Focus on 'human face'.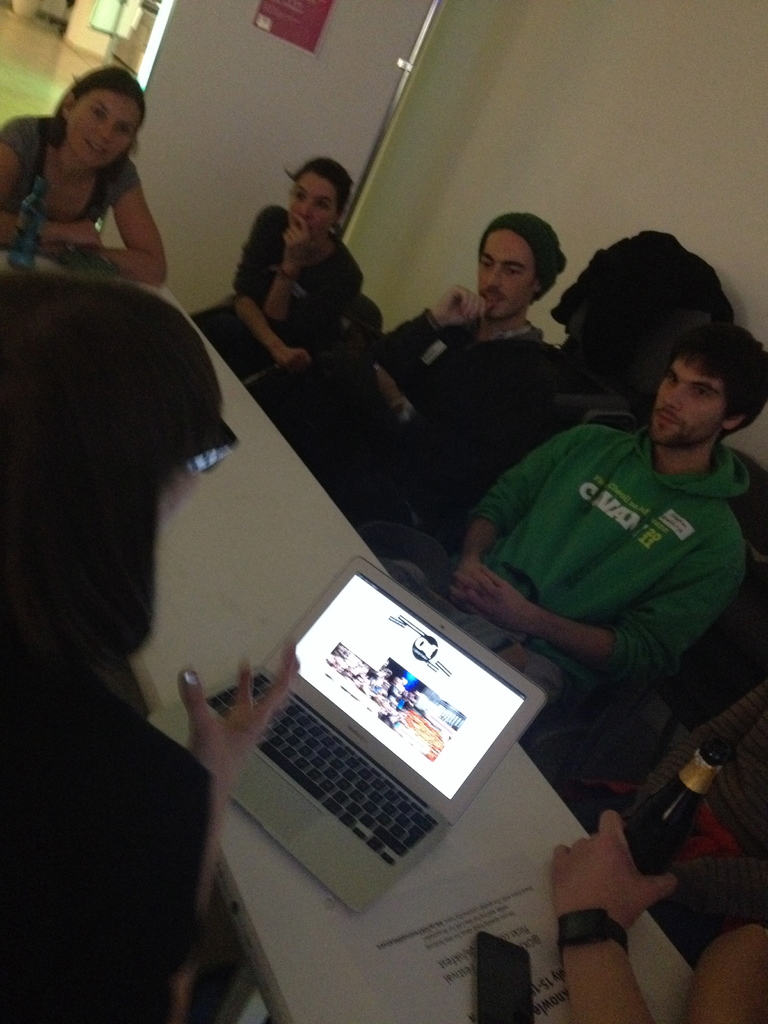
Focused at rect(69, 87, 141, 169).
